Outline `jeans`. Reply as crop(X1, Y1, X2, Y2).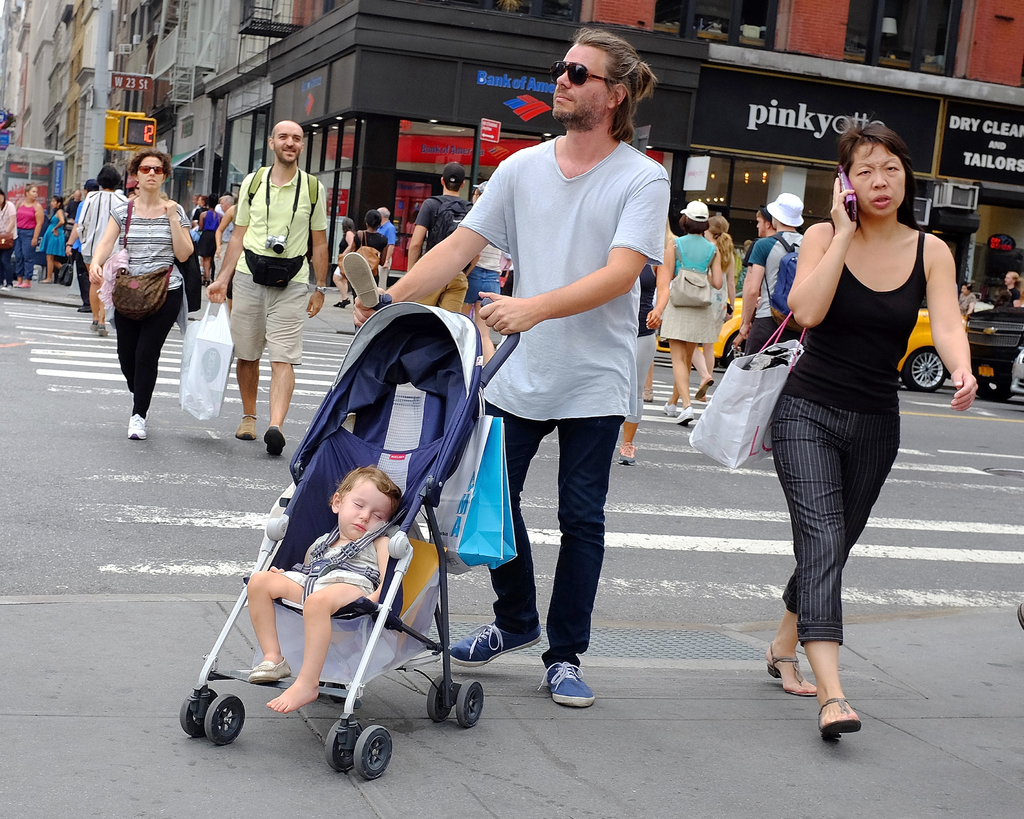
crop(485, 415, 623, 653).
